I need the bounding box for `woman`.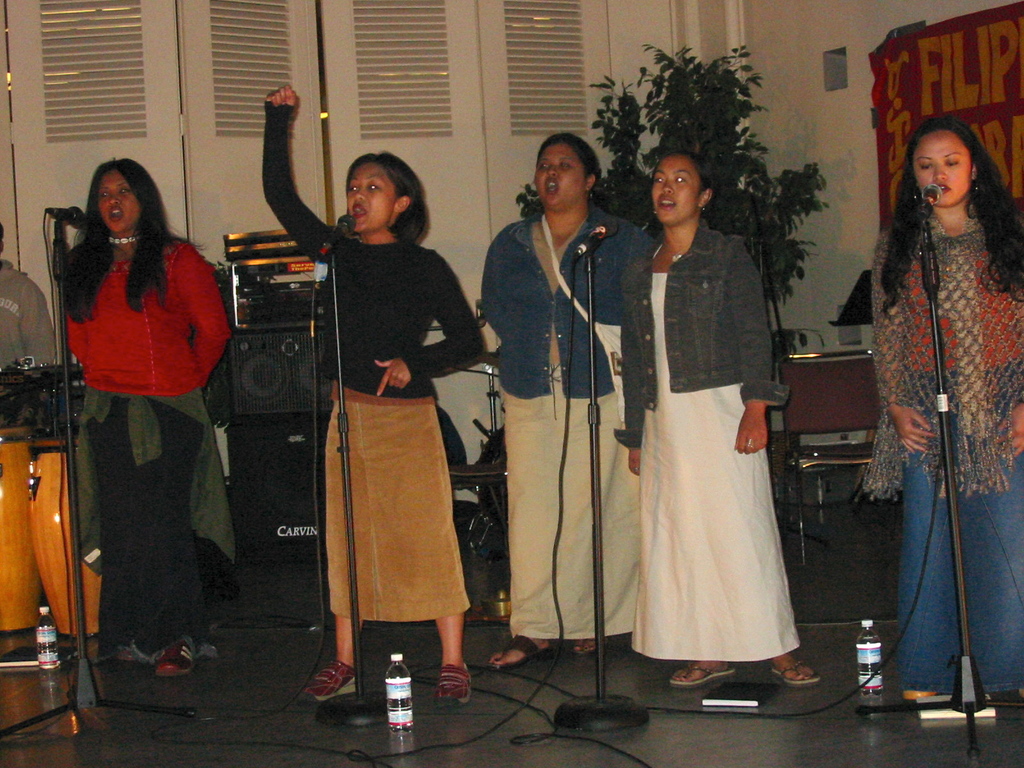
Here it is: (x1=618, y1=145, x2=783, y2=684).
